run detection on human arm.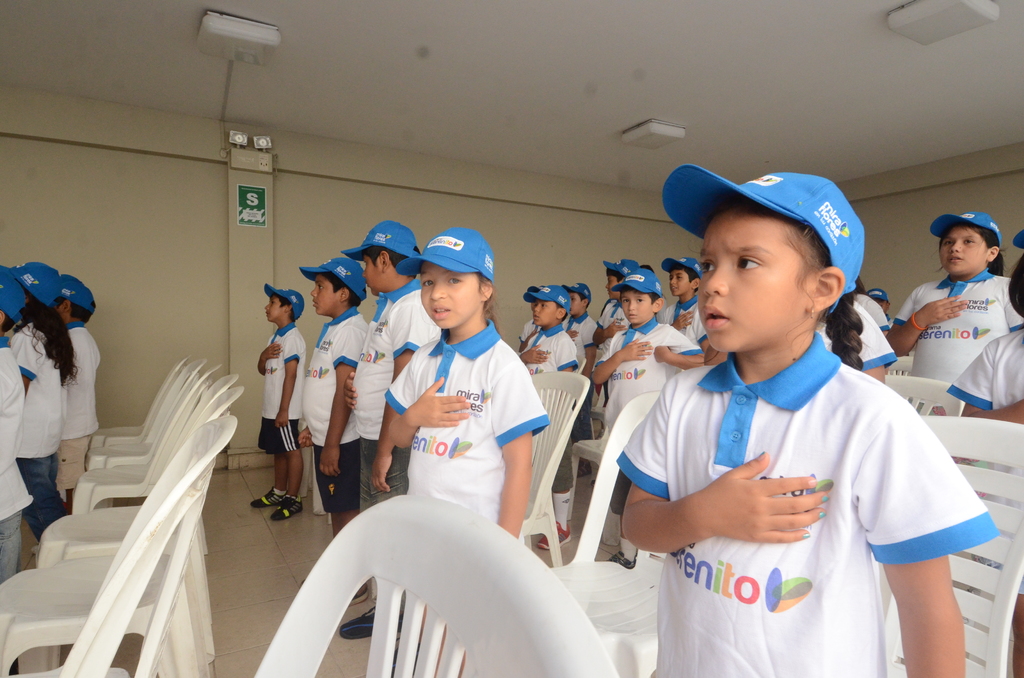
Result: pyautogui.locateOnScreen(650, 323, 705, 361).
